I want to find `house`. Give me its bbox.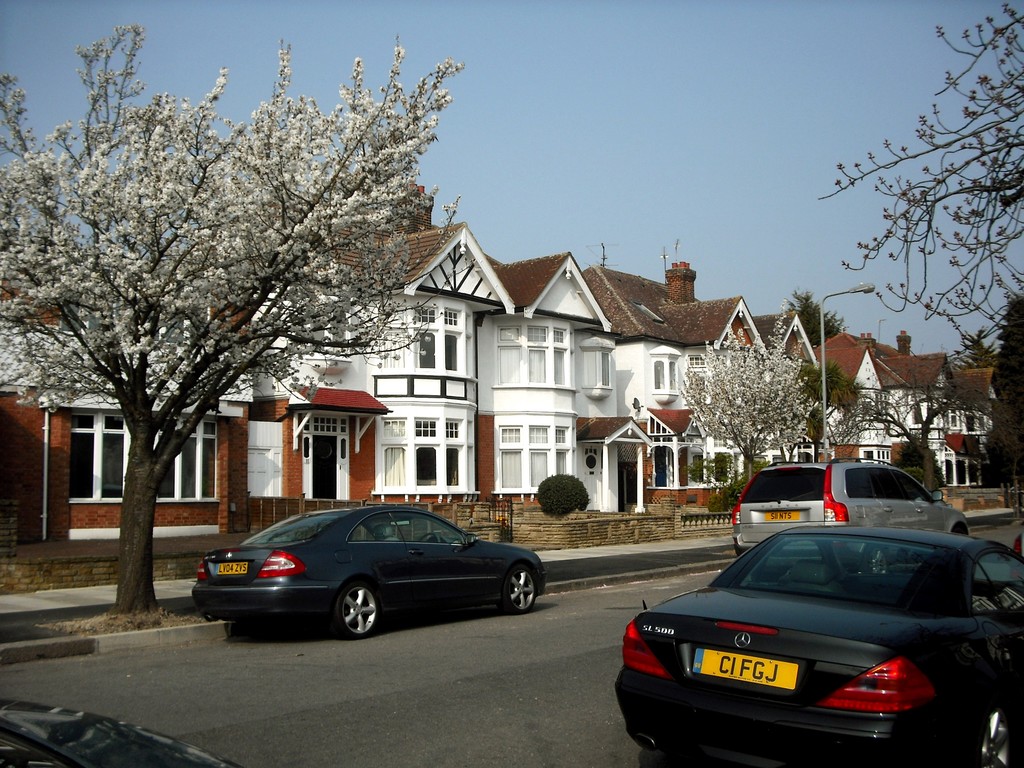
region(230, 172, 612, 500).
